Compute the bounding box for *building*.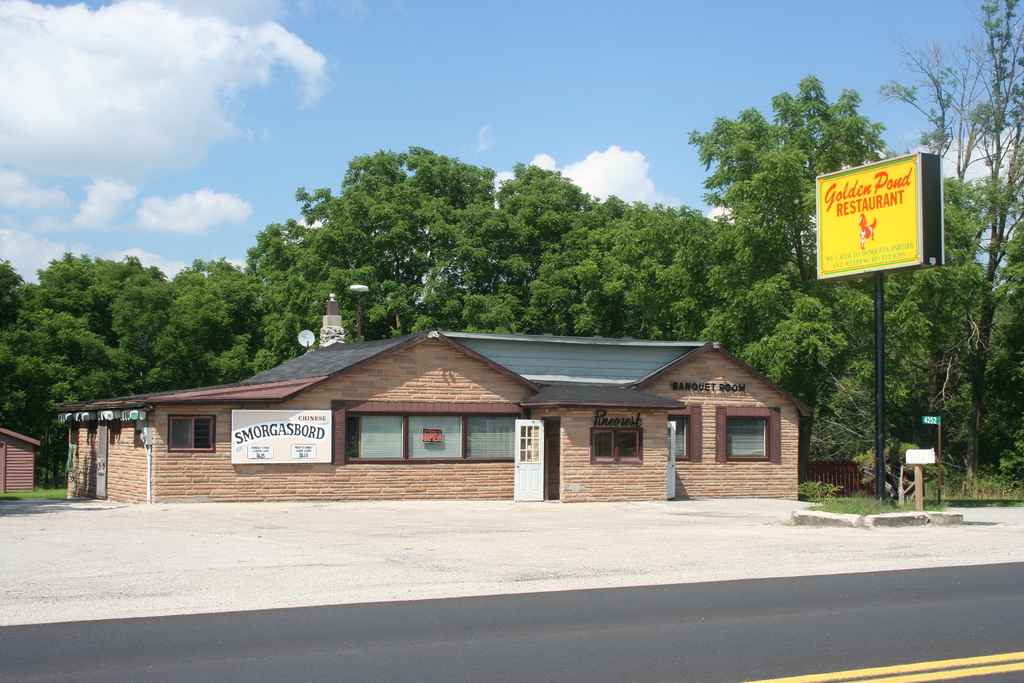
bbox(62, 323, 815, 497).
